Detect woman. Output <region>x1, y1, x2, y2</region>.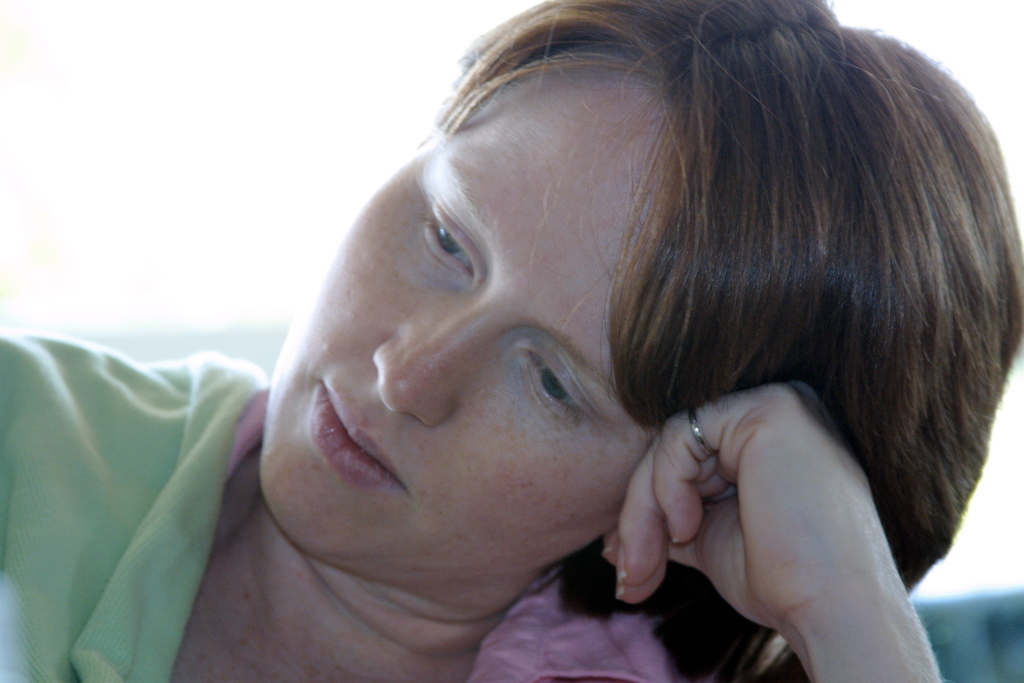
<region>212, 0, 1007, 682</region>.
